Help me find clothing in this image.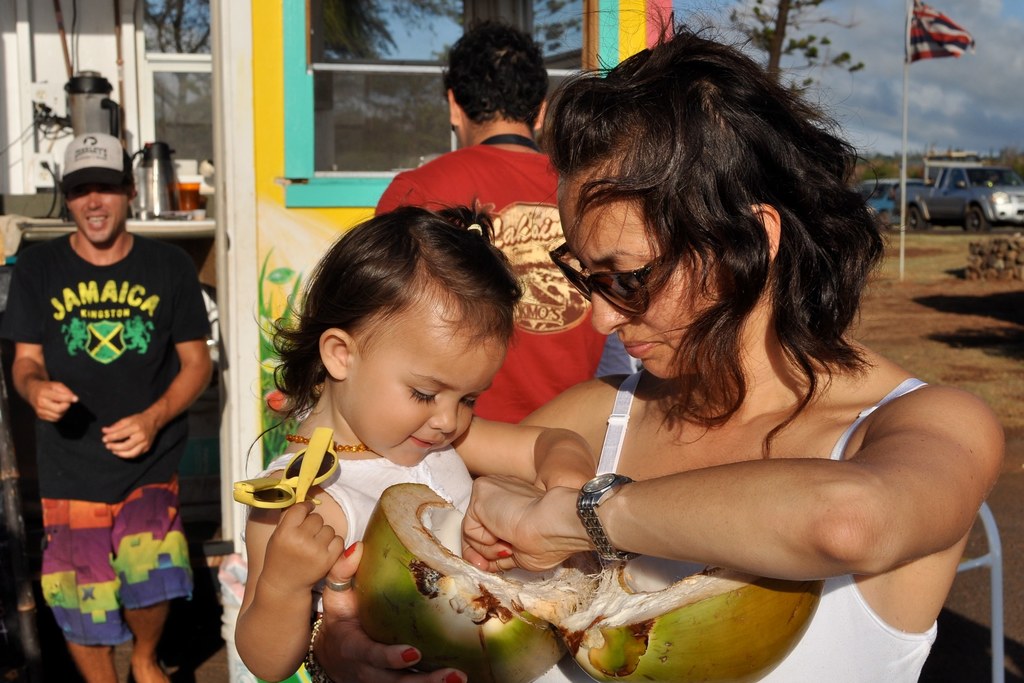
Found it: pyautogui.locateOnScreen(532, 369, 936, 682).
